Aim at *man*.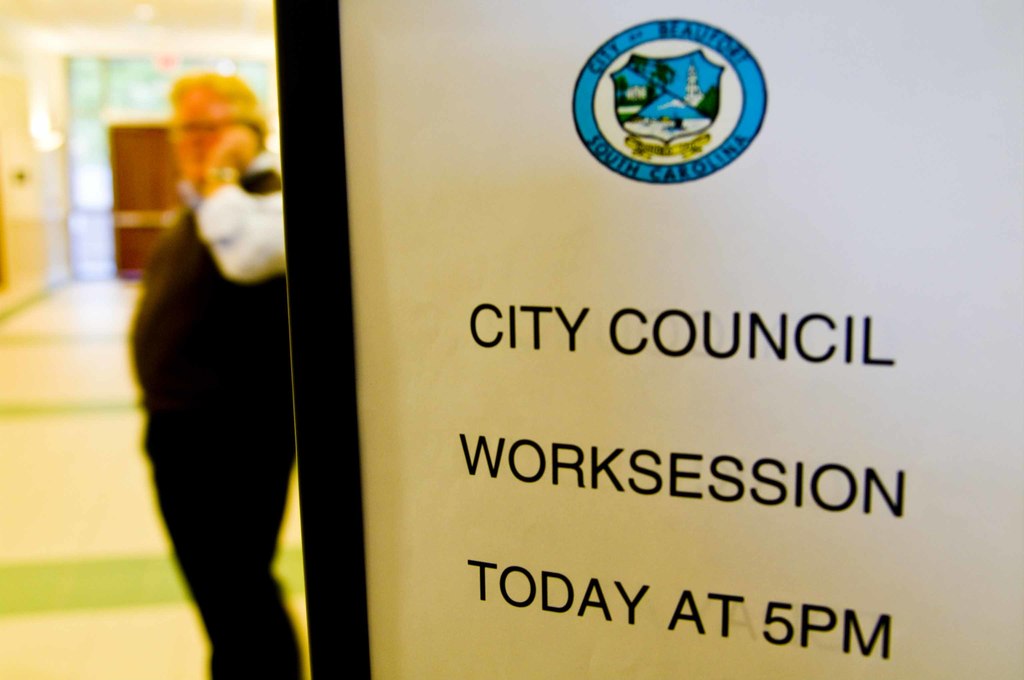
Aimed at (left=131, top=70, right=308, bottom=679).
